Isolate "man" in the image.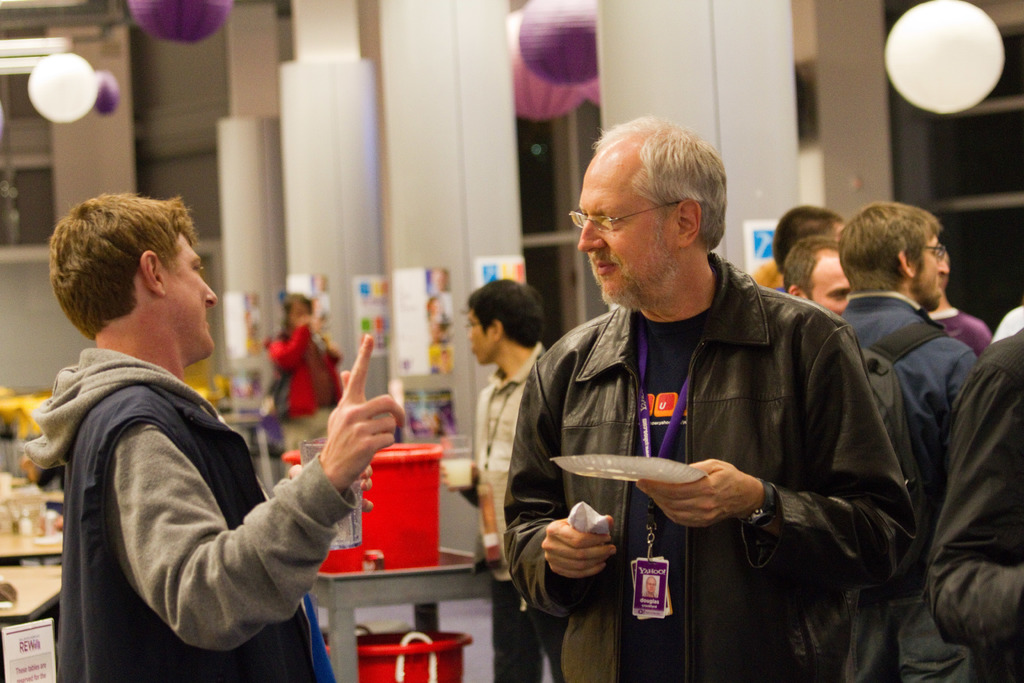
Isolated region: l=765, t=204, r=849, b=292.
